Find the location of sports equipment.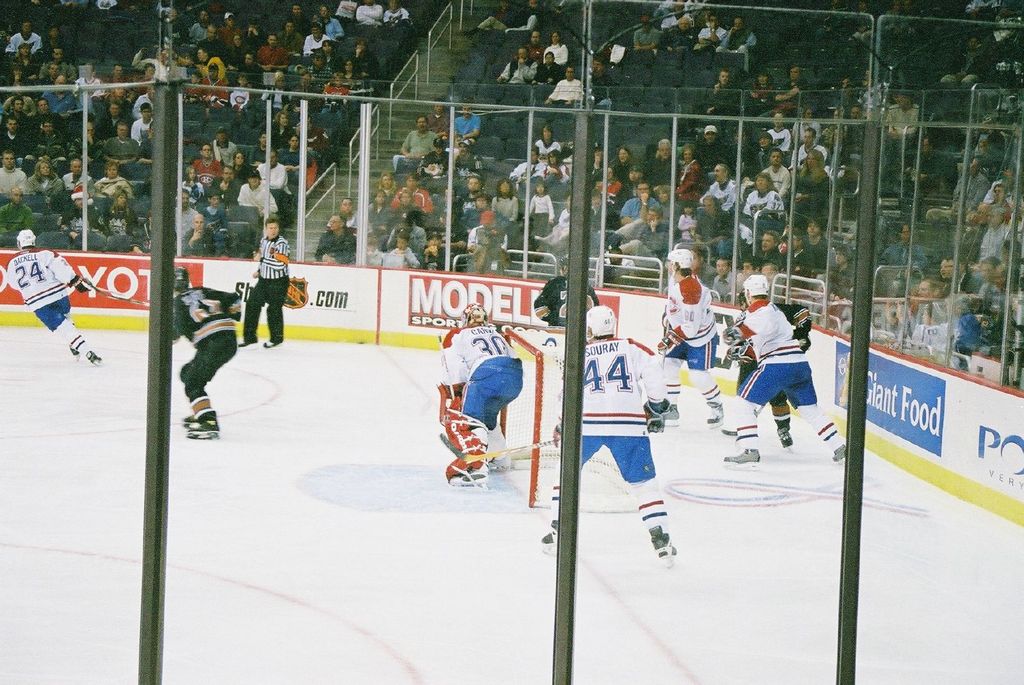
Location: {"x1": 173, "y1": 265, "x2": 192, "y2": 290}.
